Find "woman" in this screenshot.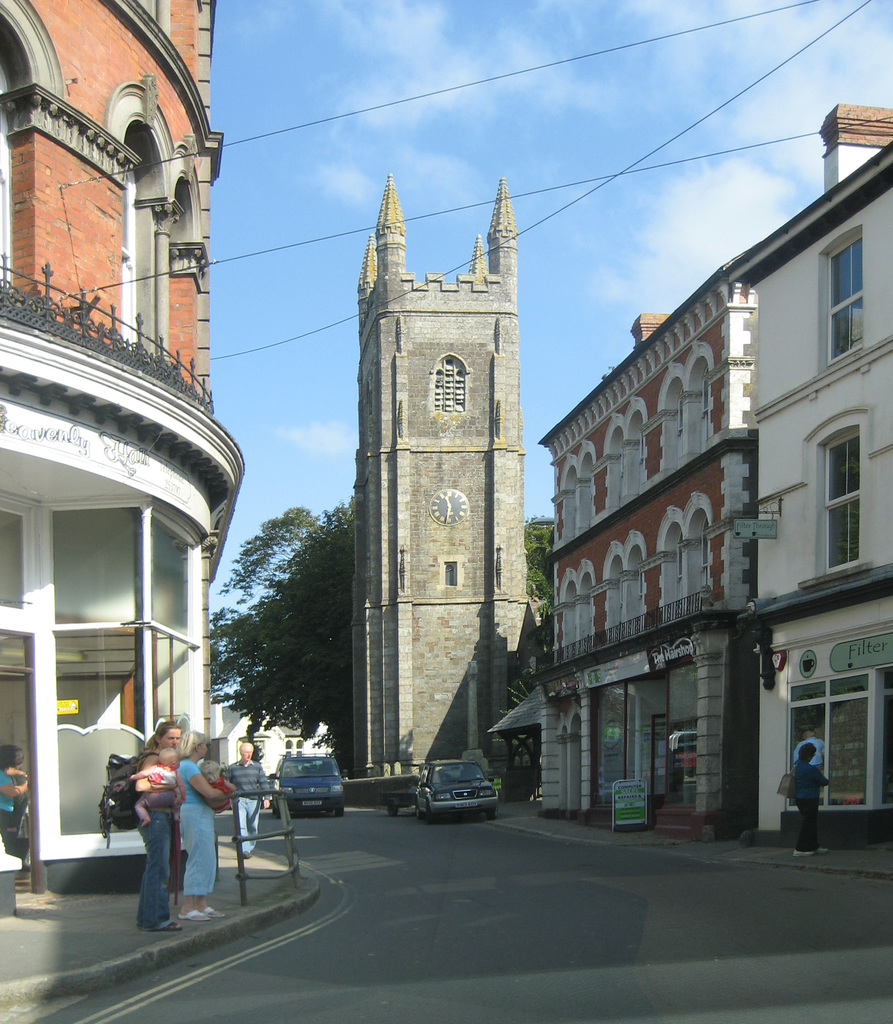
The bounding box for "woman" is rect(176, 730, 237, 918).
